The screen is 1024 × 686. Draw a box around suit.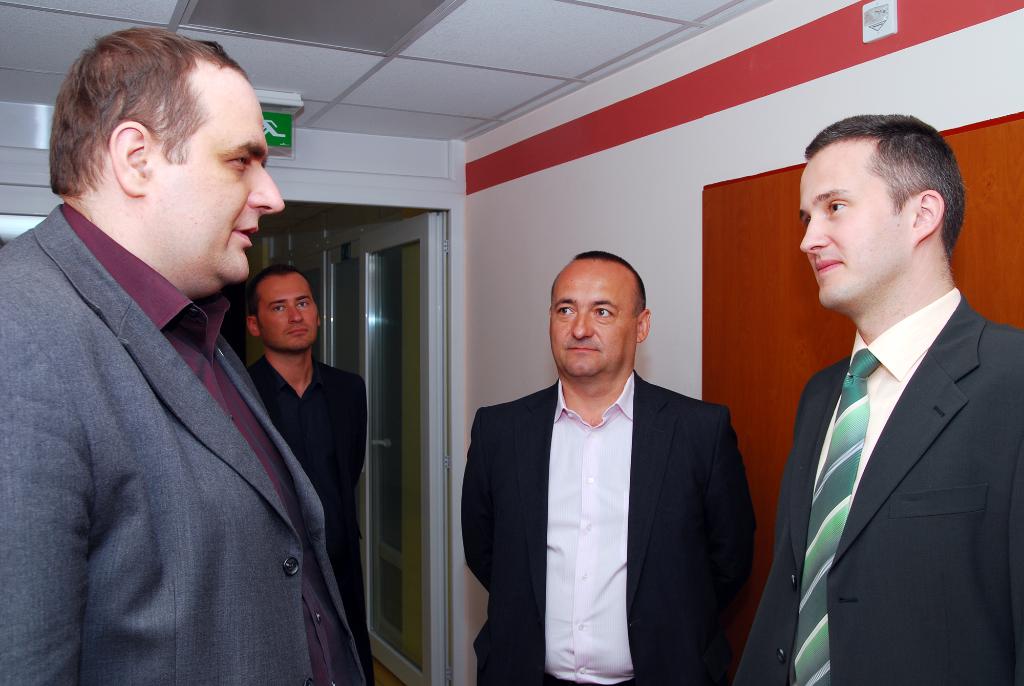
[x1=465, y1=250, x2=748, y2=676].
